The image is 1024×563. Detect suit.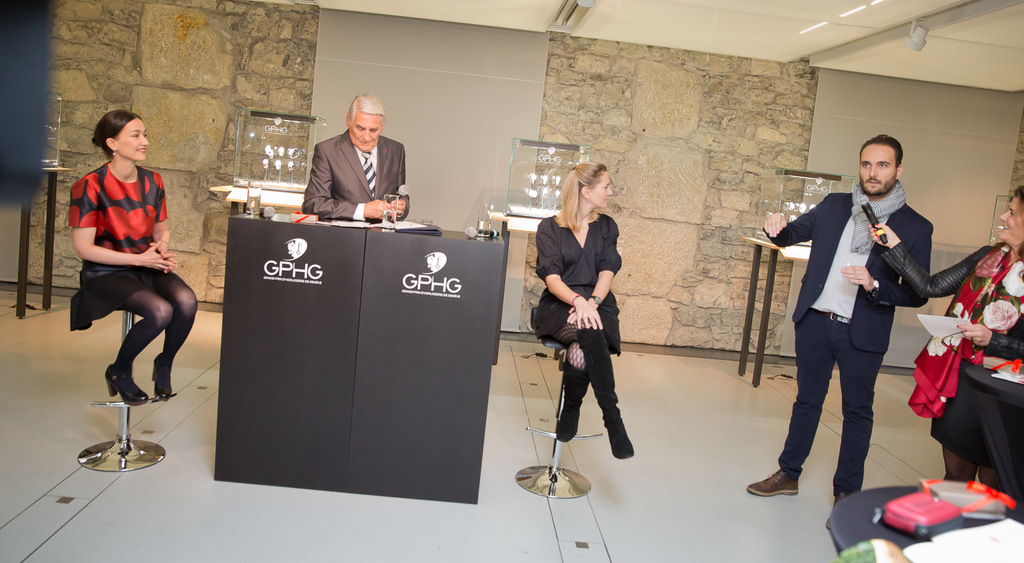
Detection: box(302, 132, 415, 224).
